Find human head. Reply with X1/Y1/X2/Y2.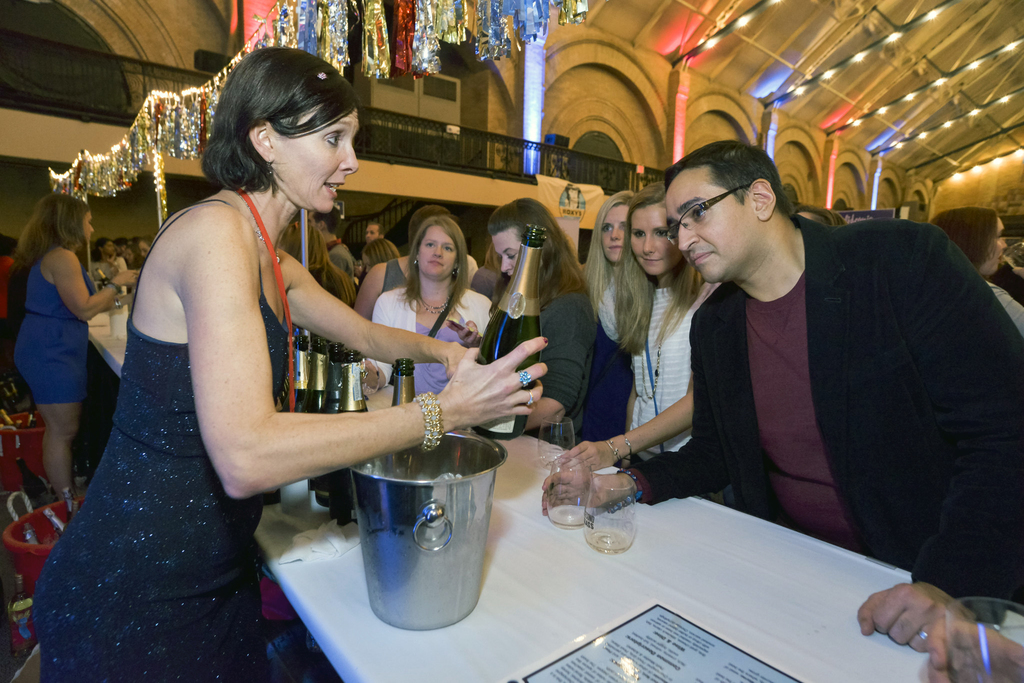
93/238/115/258.
